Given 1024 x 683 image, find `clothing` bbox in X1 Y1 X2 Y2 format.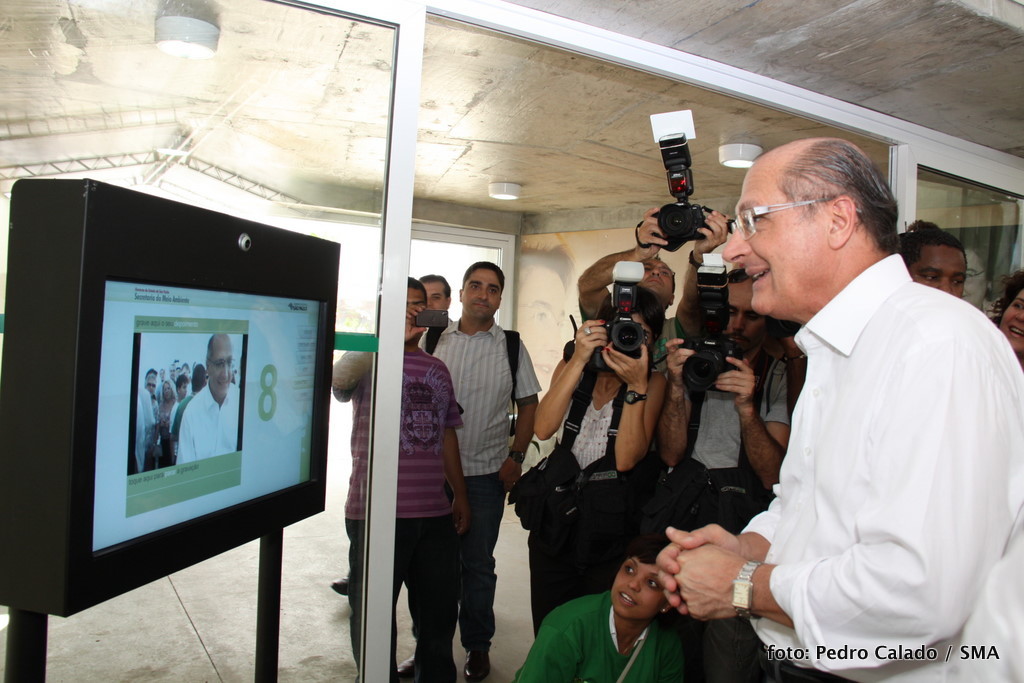
139 365 209 478.
